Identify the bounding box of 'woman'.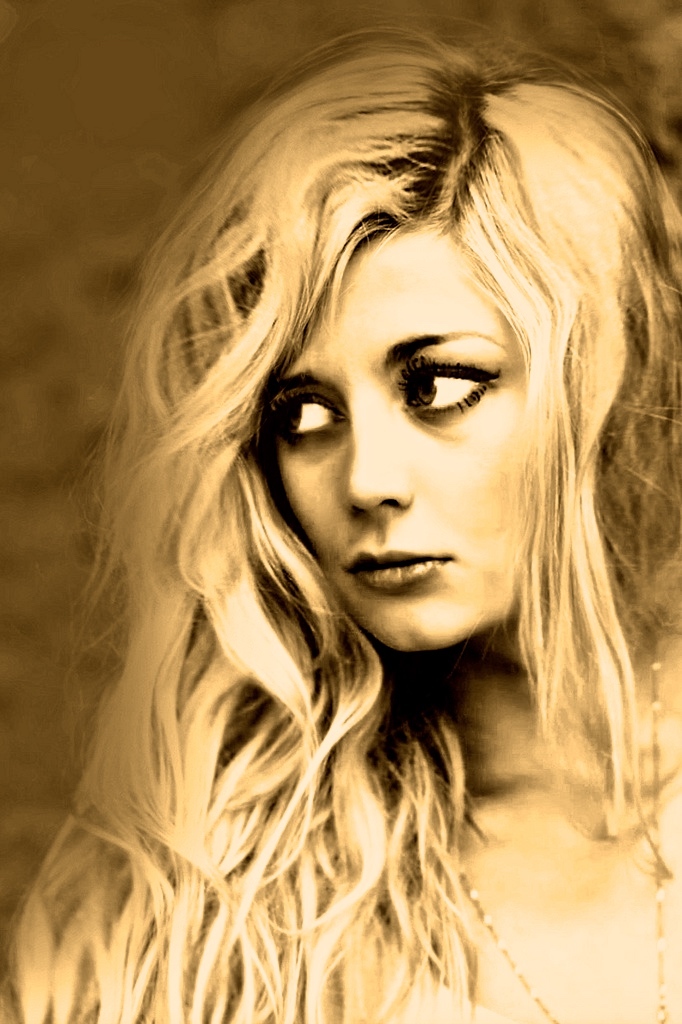
bbox=[33, 80, 681, 1002].
